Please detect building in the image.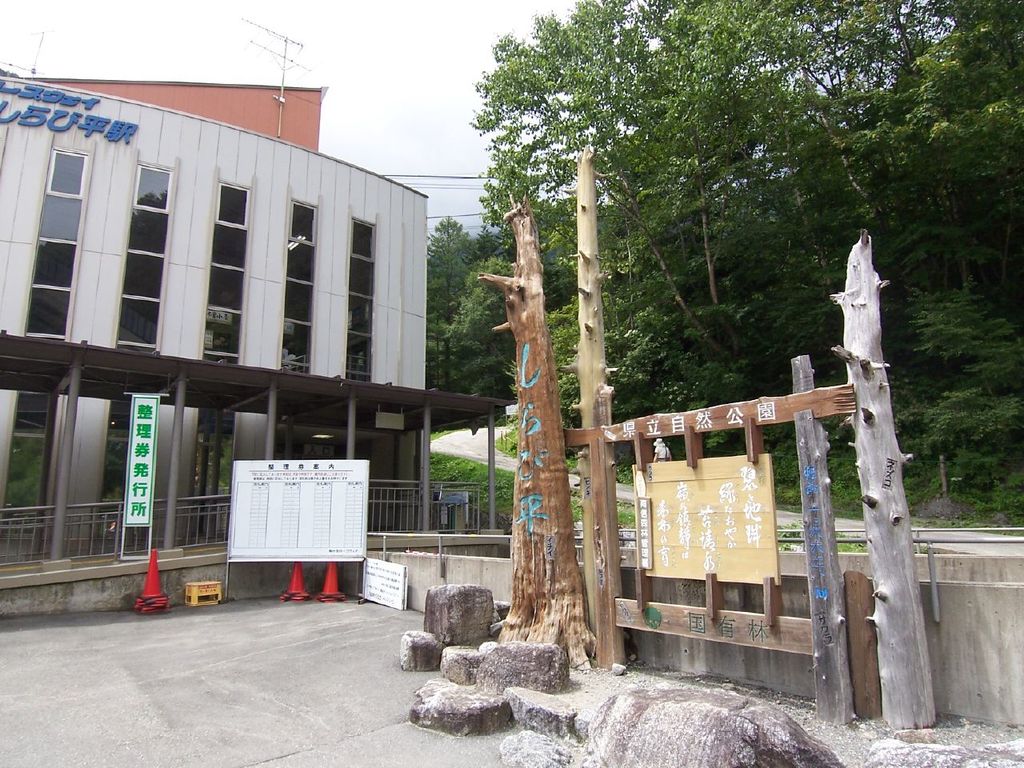
(x1=0, y1=74, x2=506, y2=616).
